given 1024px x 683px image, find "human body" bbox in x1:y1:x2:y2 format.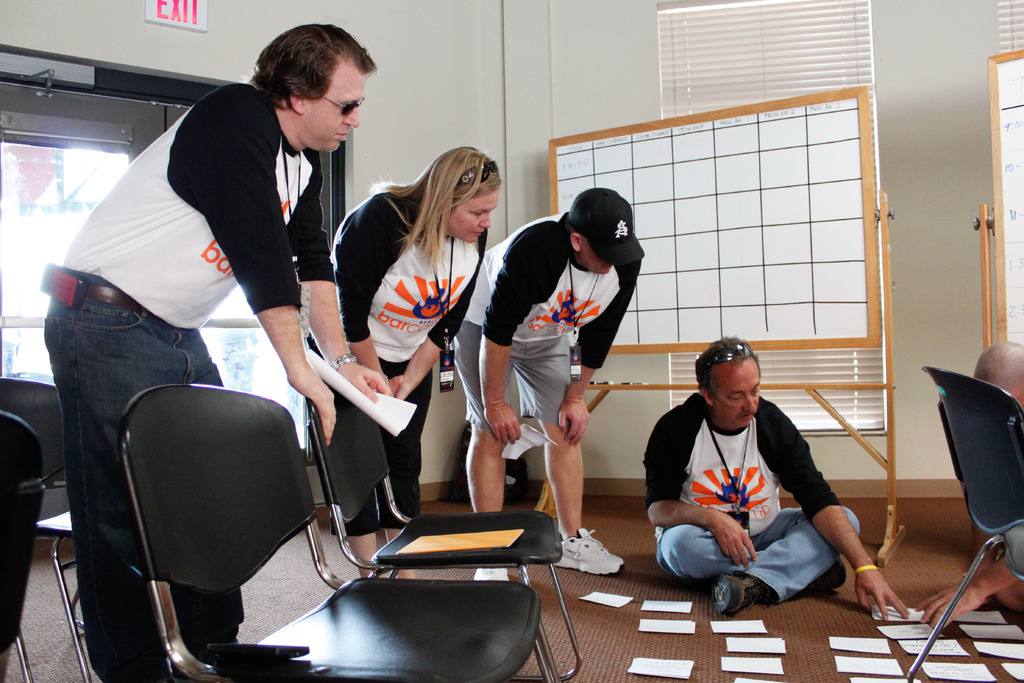
456:215:640:580.
